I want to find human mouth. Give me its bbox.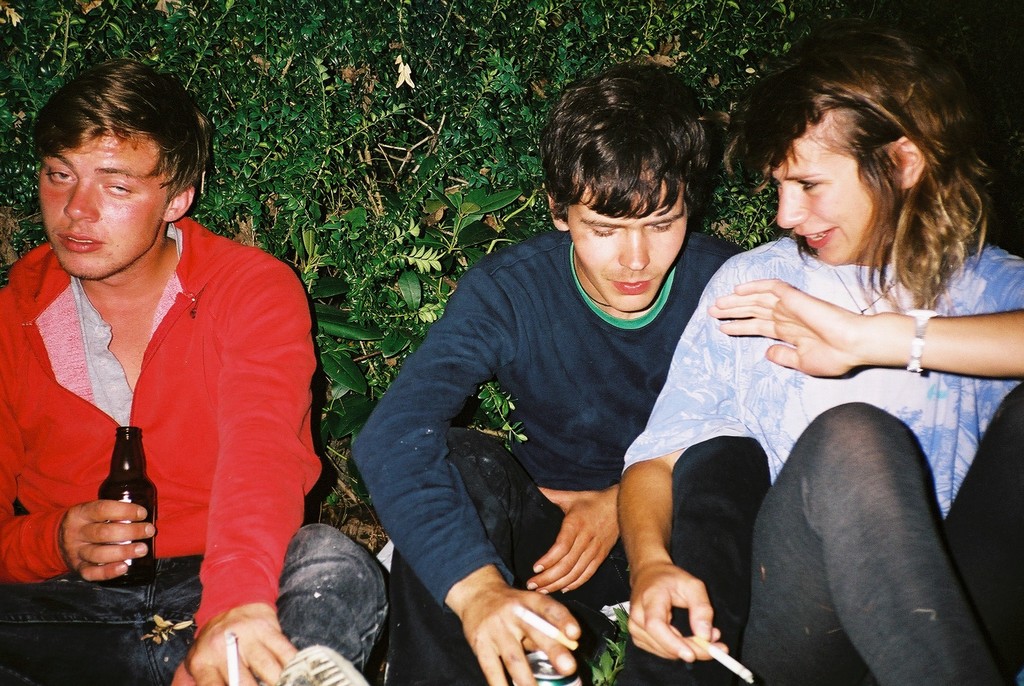
rect(792, 223, 830, 252).
